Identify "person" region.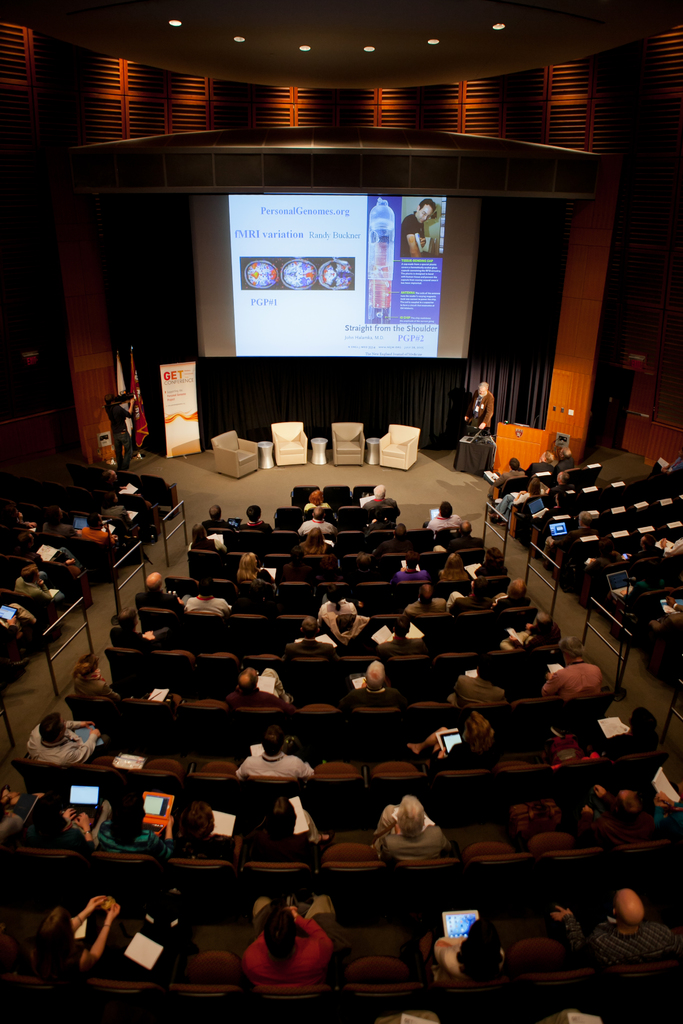
Region: <region>425, 498, 465, 533</region>.
